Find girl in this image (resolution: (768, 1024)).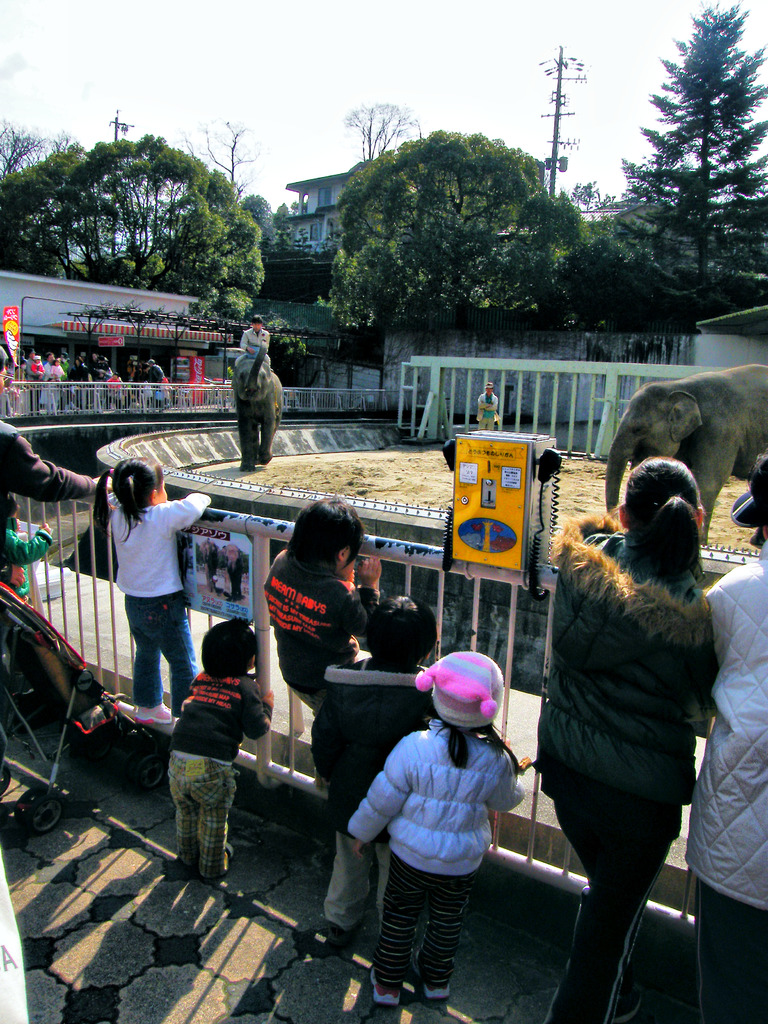
BBox(104, 371, 122, 397).
